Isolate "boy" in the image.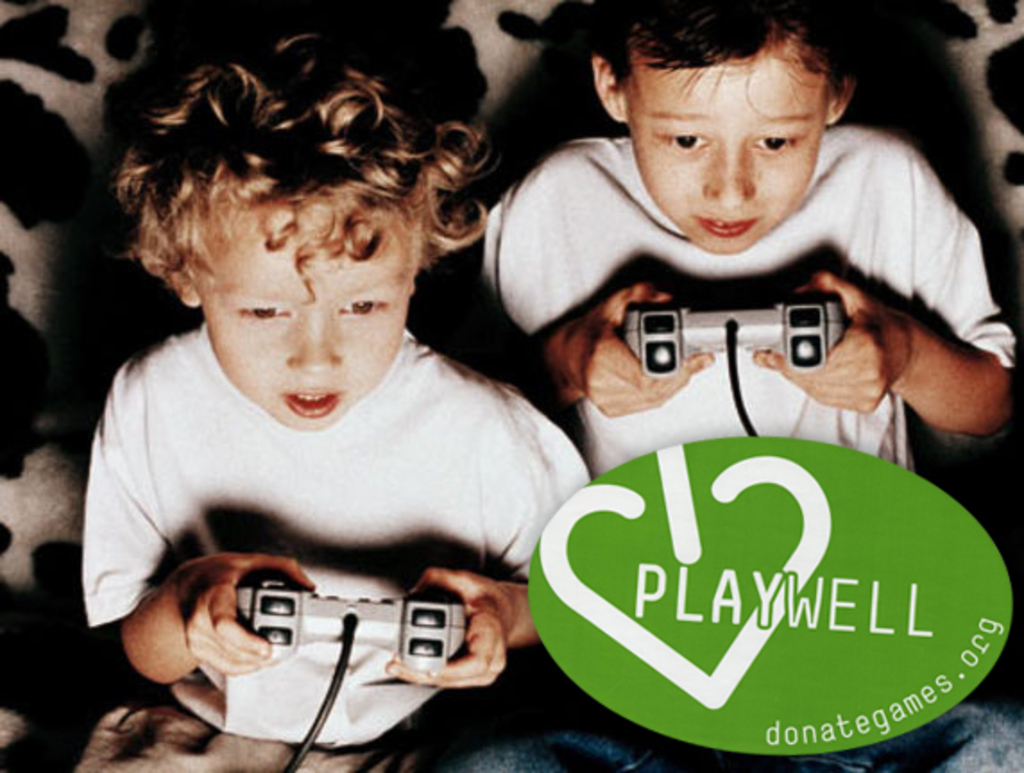
Isolated region: [x1=77, y1=20, x2=591, y2=771].
